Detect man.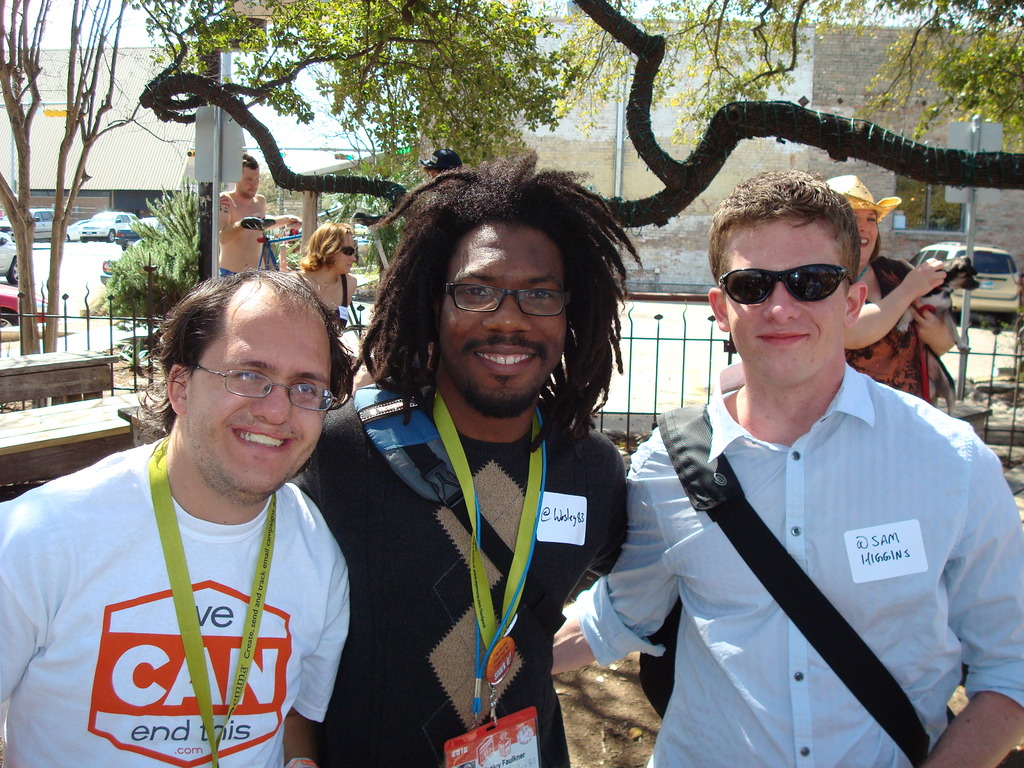
Detected at pyautogui.locateOnScreen(220, 158, 269, 280).
